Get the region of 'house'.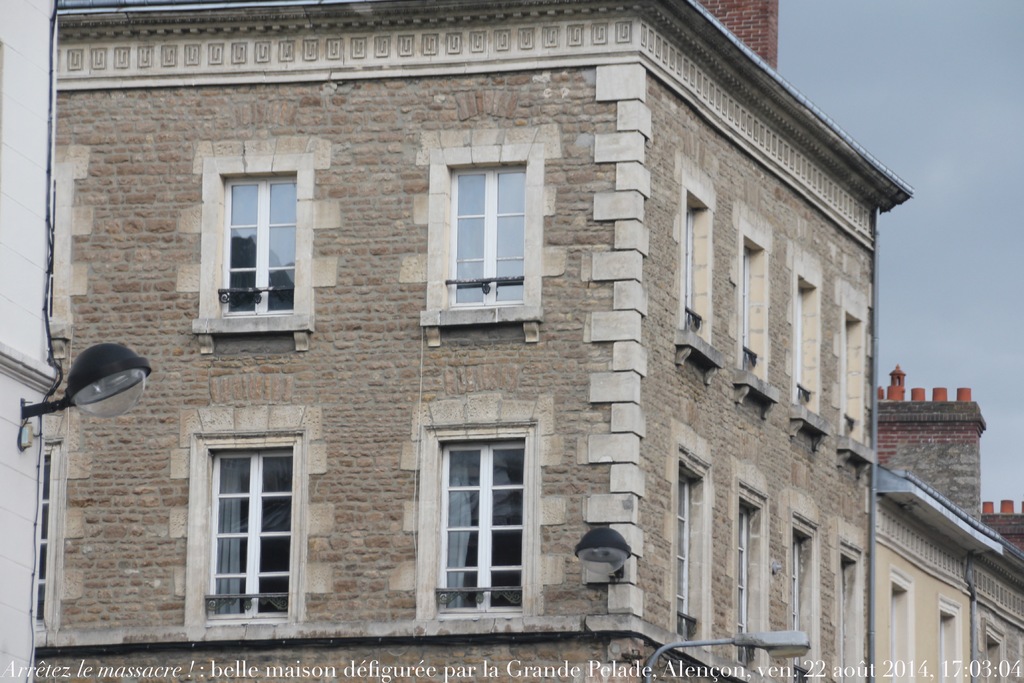
x1=0 y1=0 x2=1023 y2=682.
